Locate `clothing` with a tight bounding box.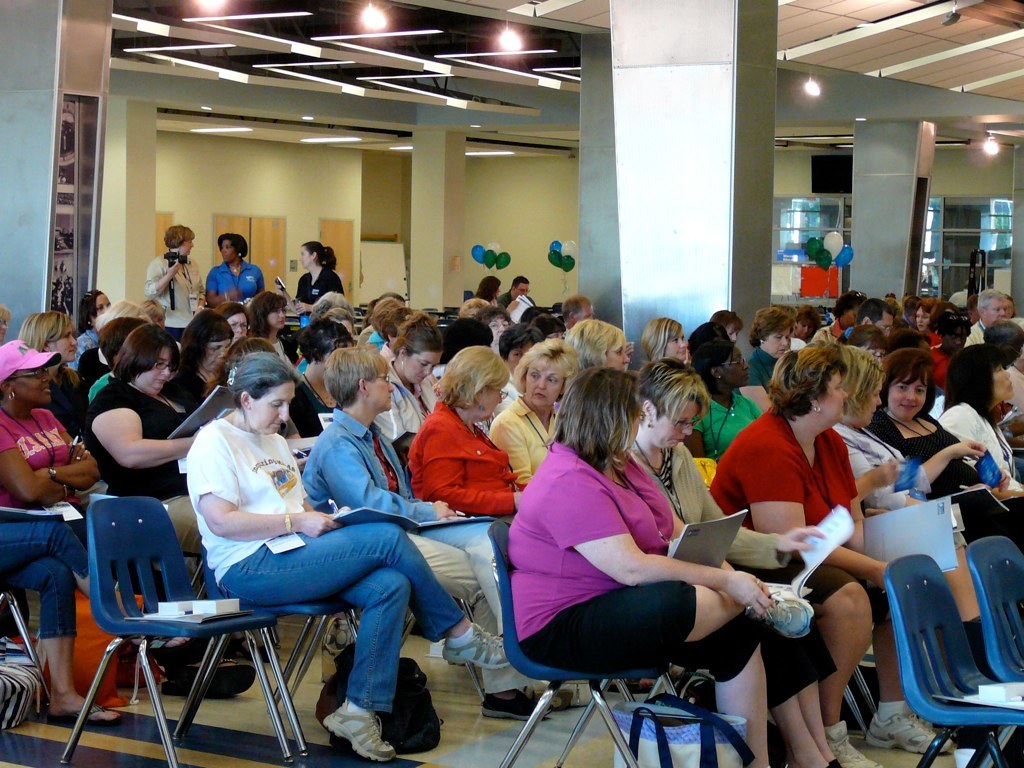
box=[208, 447, 455, 742].
